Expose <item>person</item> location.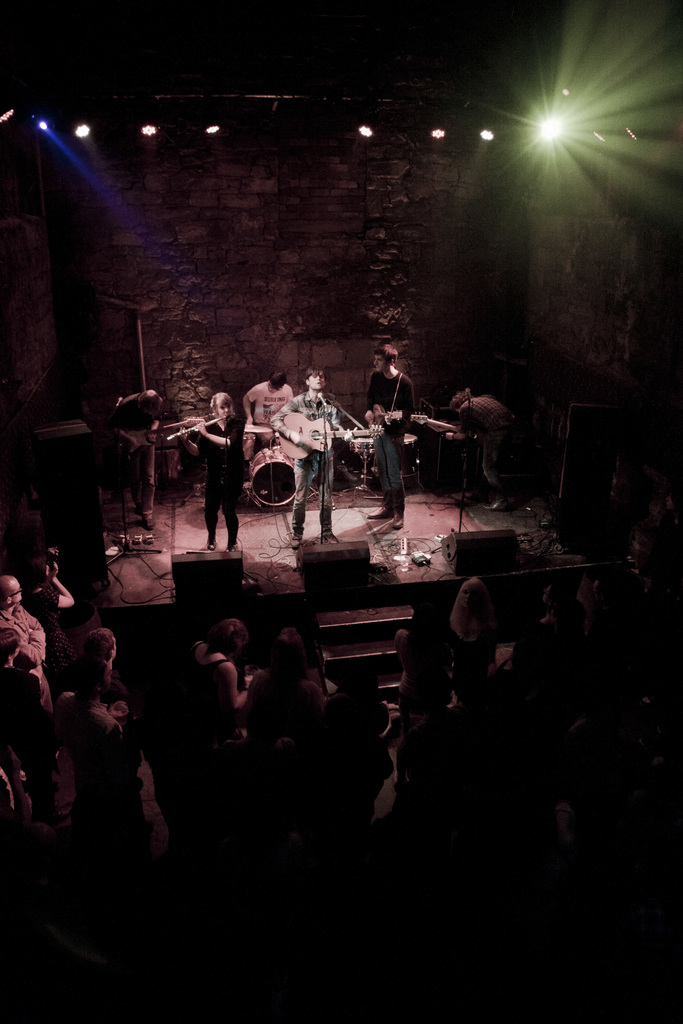
Exposed at bbox=[242, 624, 324, 743].
